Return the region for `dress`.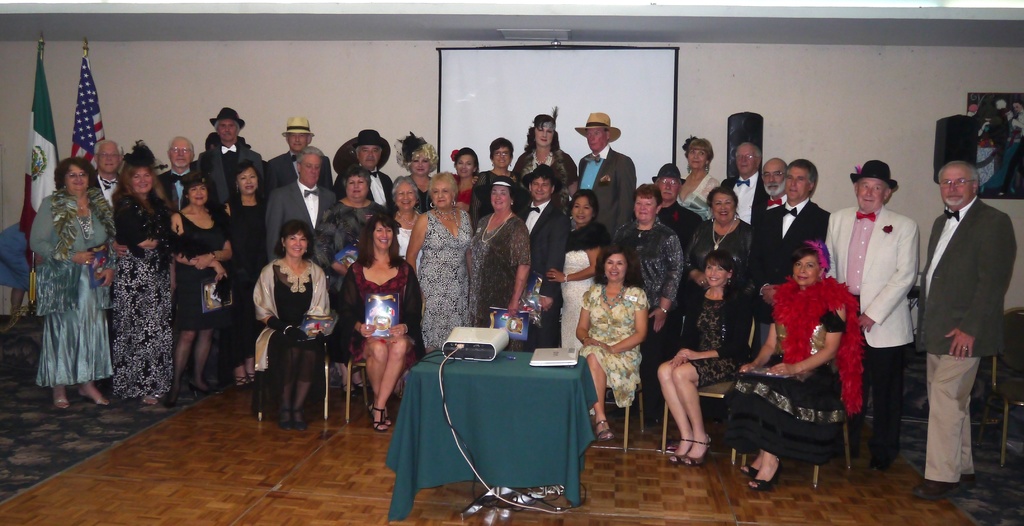
{"x1": 106, "y1": 189, "x2": 177, "y2": 399}.
